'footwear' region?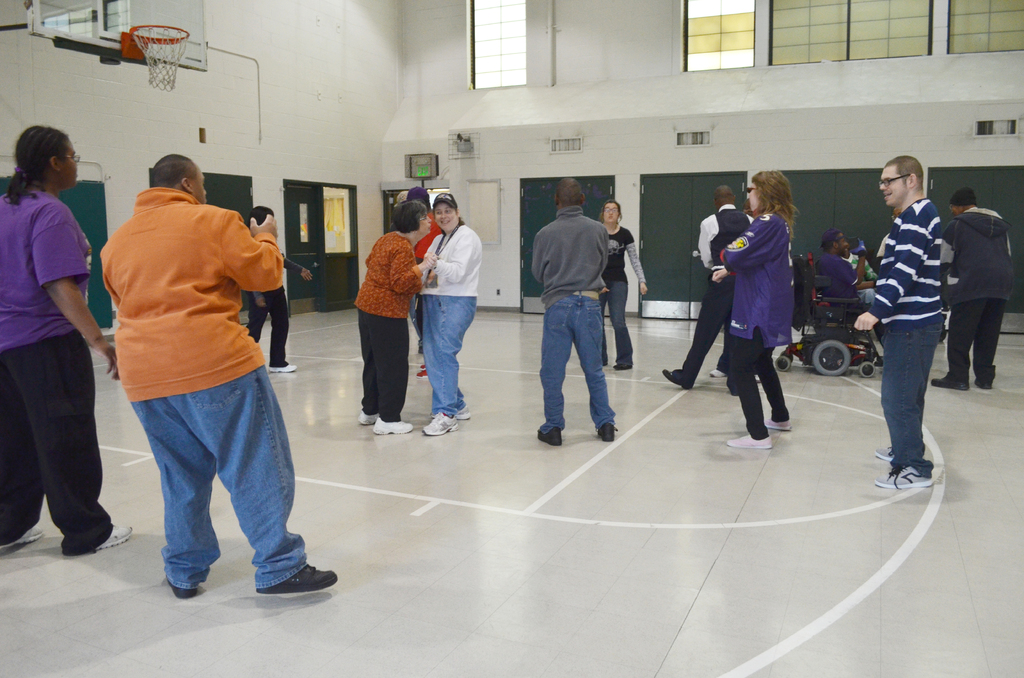
rect(872, 463, 934, 488)
